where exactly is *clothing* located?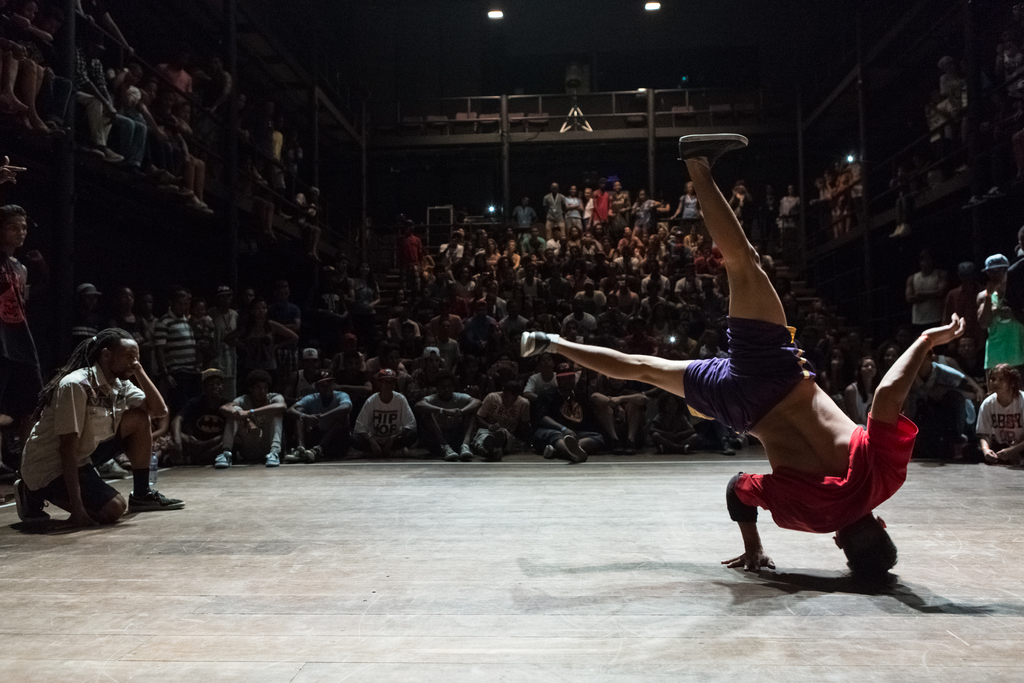
Its bounding box is region(567, 193, 592, 230).
